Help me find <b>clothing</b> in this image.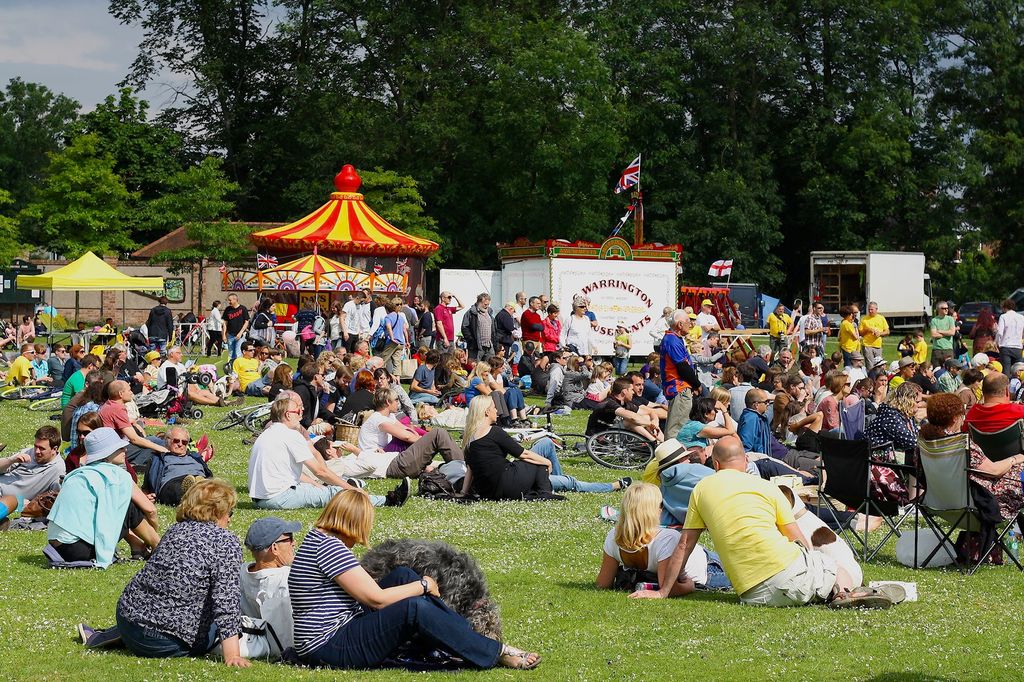
Found it: 328:426:464:476.
